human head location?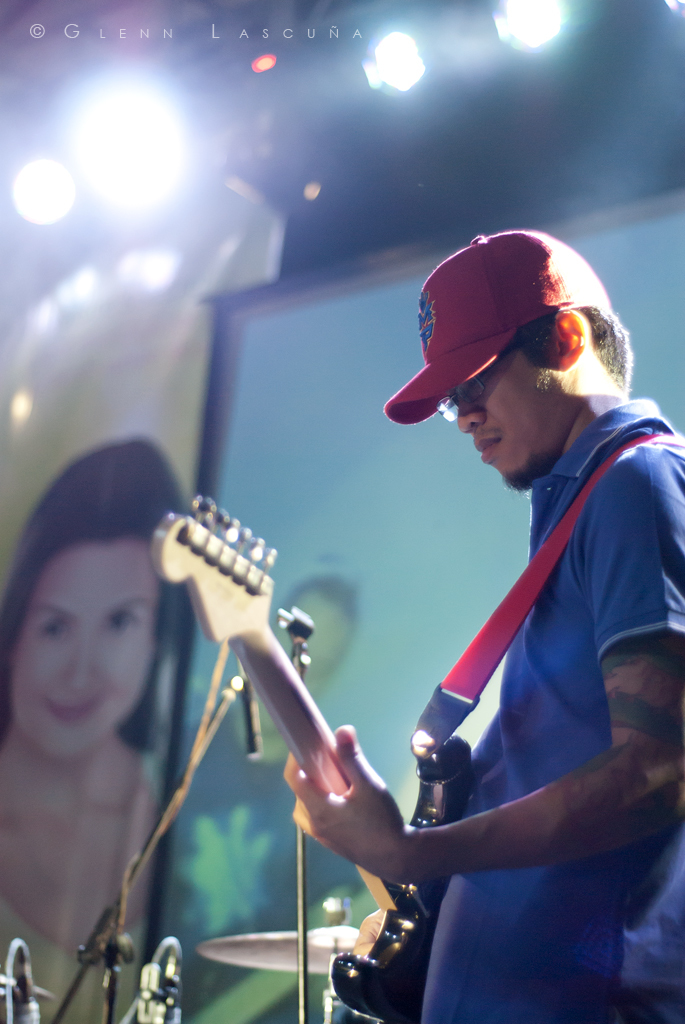
[391,219,640,492]
